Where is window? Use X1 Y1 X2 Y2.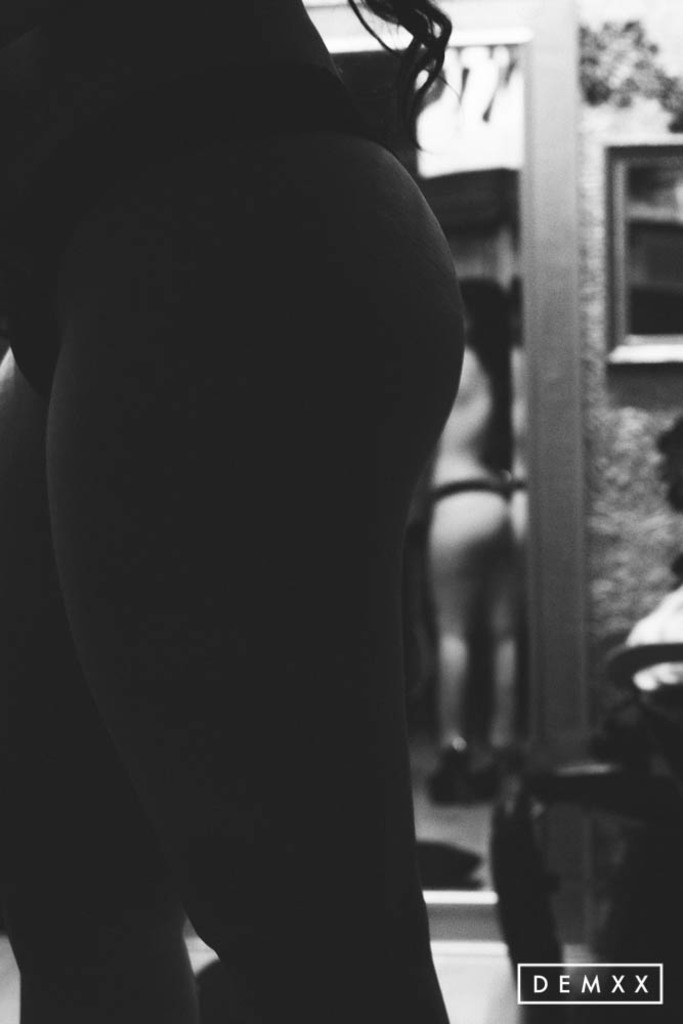
603 145 682 354.
